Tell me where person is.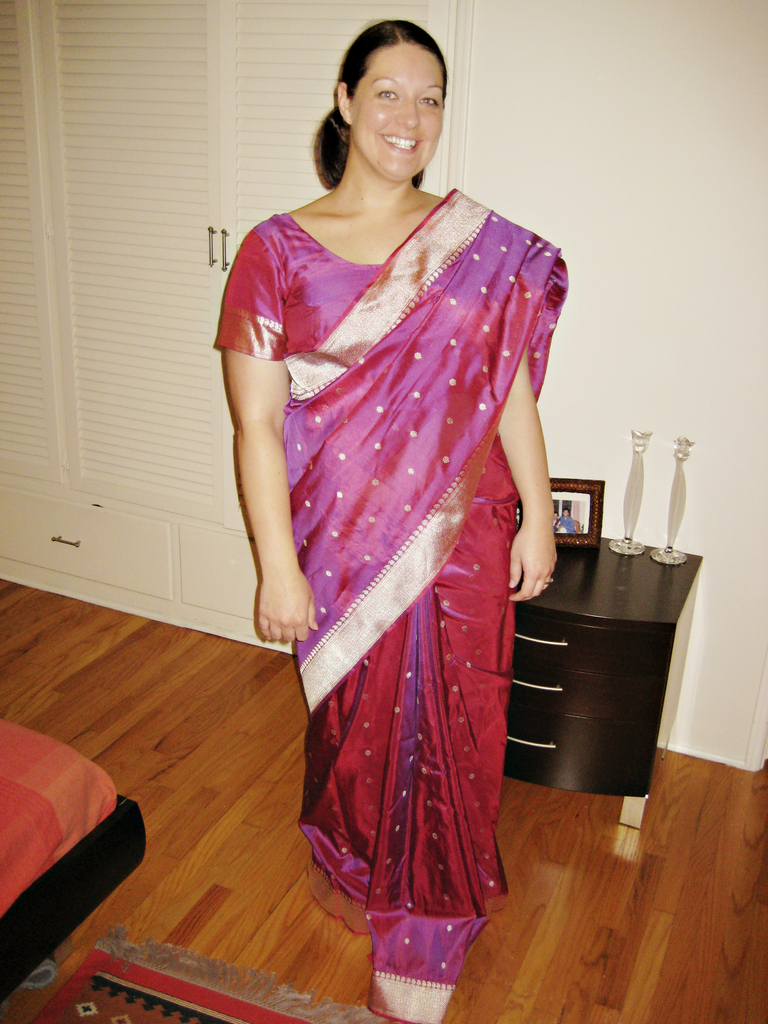
person is at bbox=(207, 0, 577, 1005).
